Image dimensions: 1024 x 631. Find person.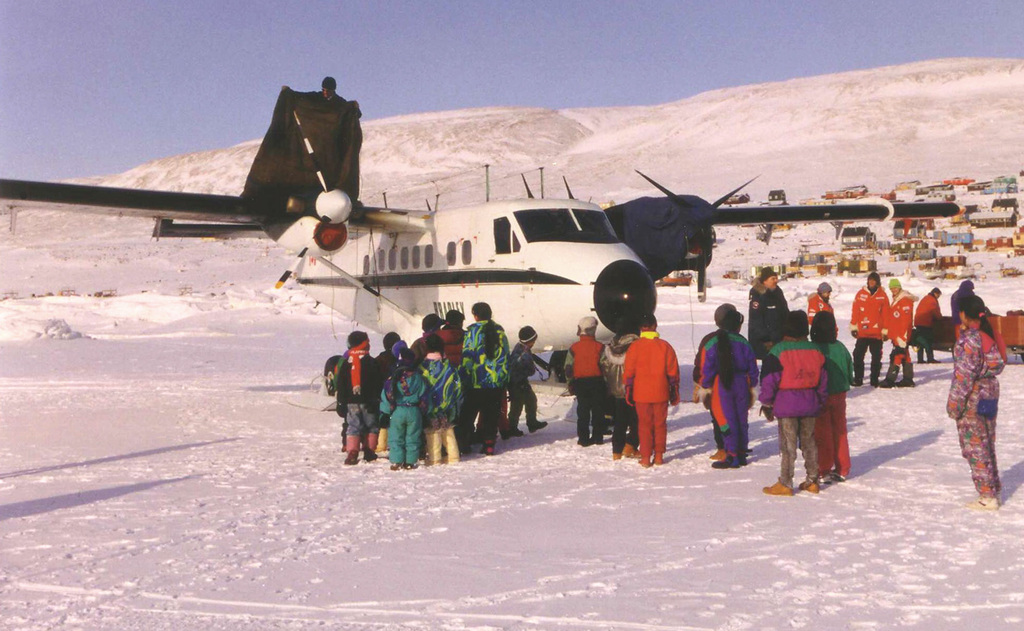
left=322, top=321, right=376, bottom=466.
